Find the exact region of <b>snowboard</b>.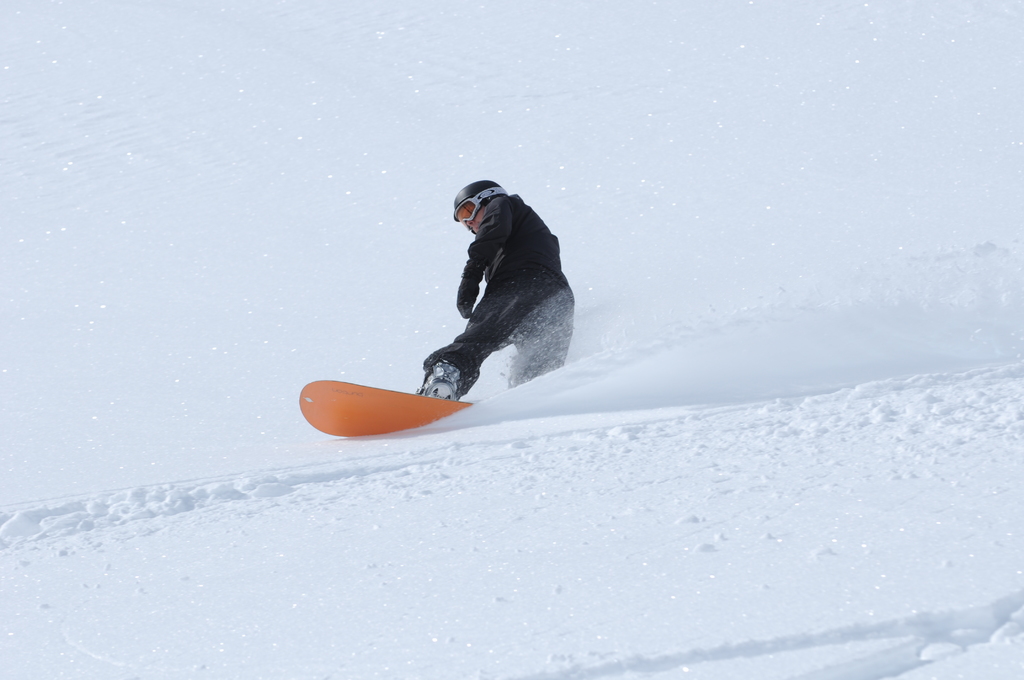
Exact region: pyautogui.locateOnScreen(289, 371, 472, 434).
